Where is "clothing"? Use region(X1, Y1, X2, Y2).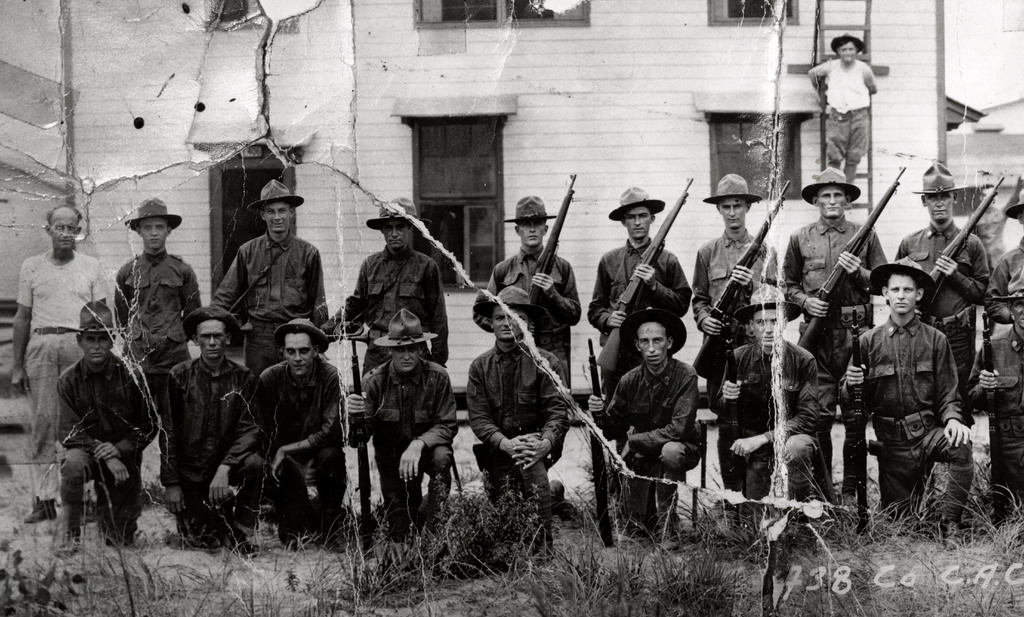
region(211, 232, 328, 377).
